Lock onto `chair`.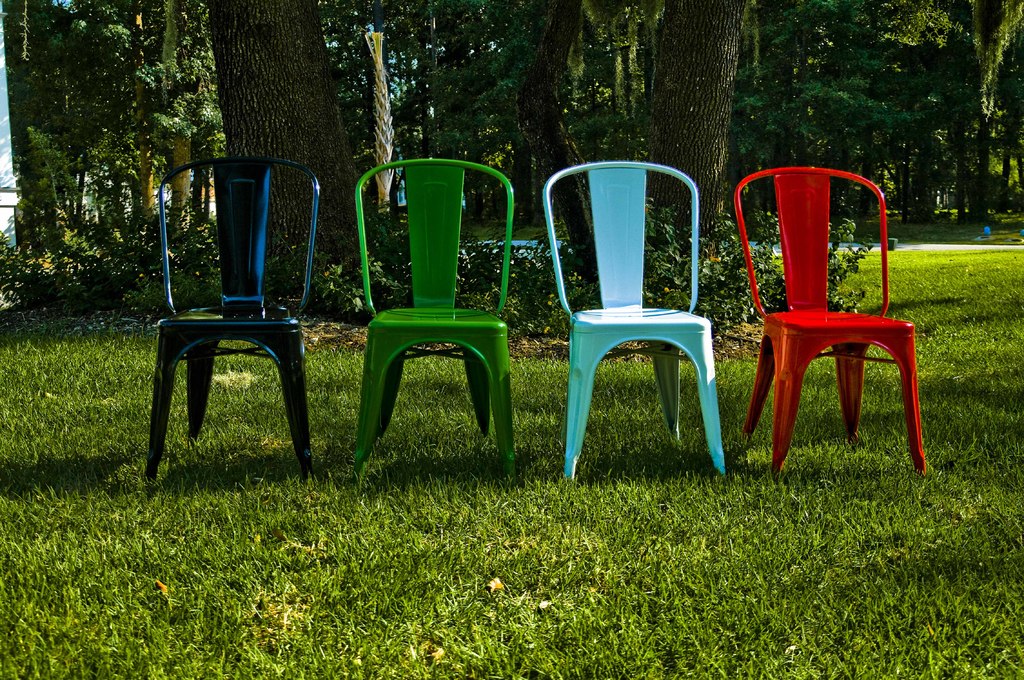
Locked: box=[730, 163, 928, 475].
